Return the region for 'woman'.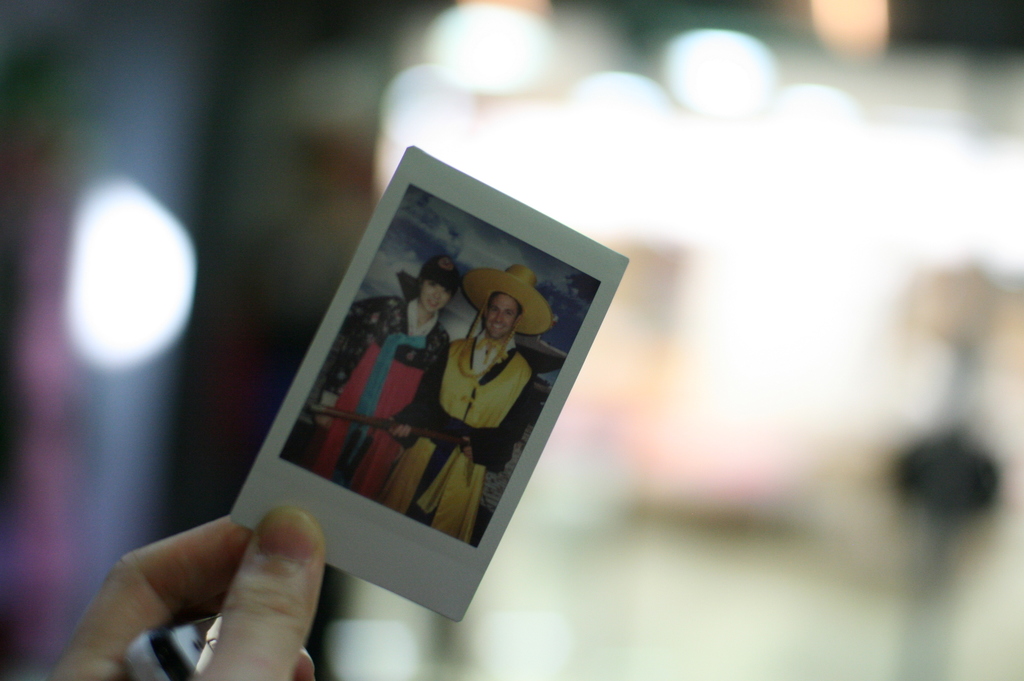
box=[285, 253, 461, 501].
